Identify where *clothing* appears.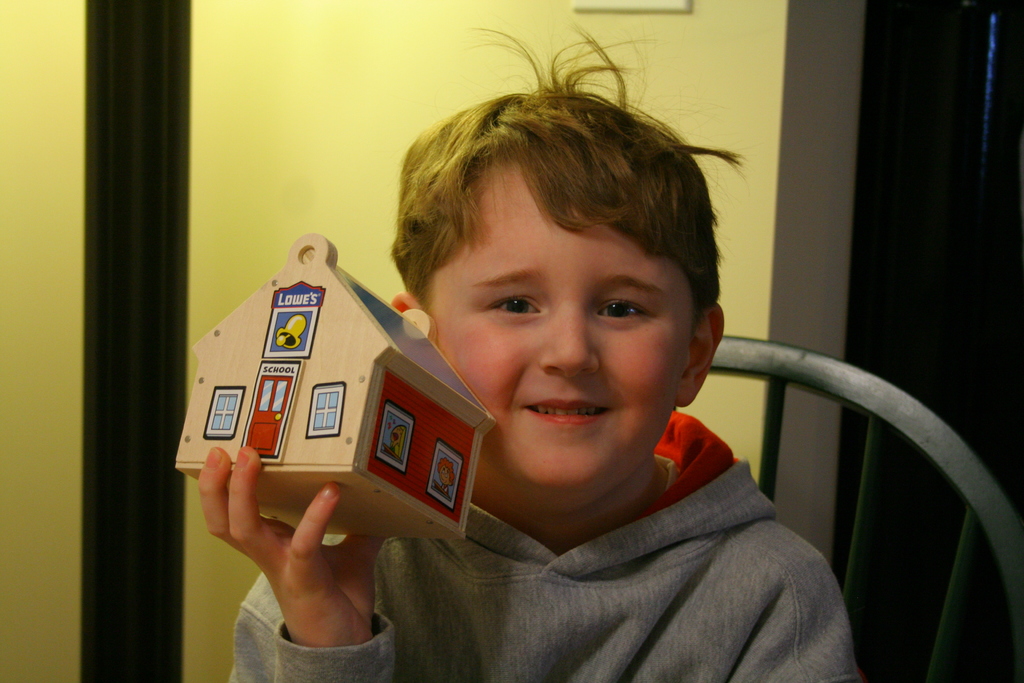
Appears at box(284, 208, 904, 680).
